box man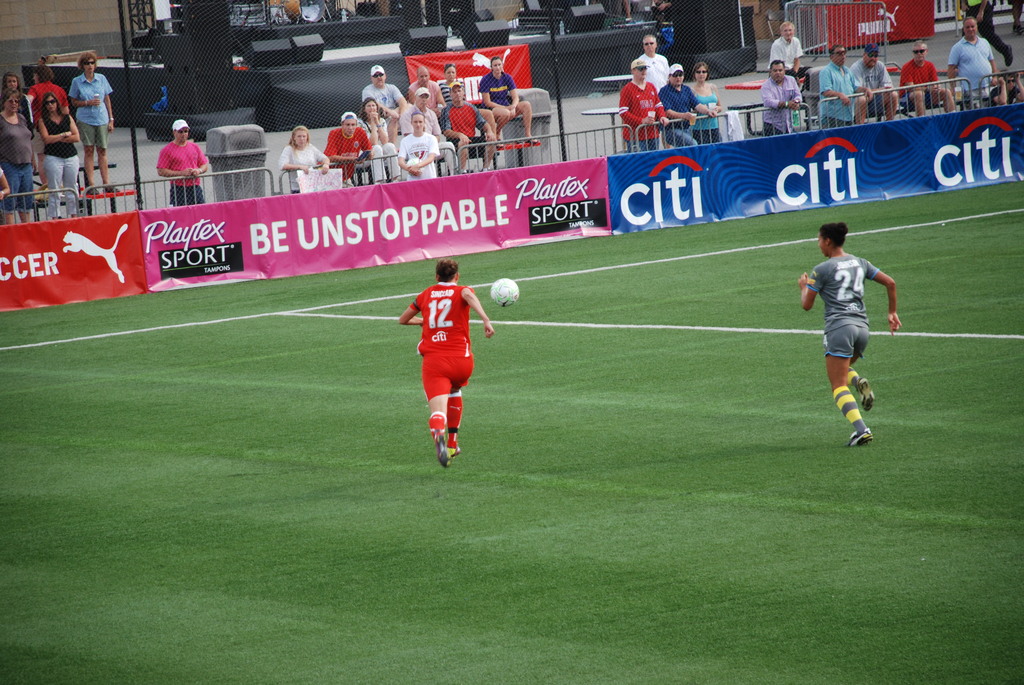
958, 0, 1014, 65
